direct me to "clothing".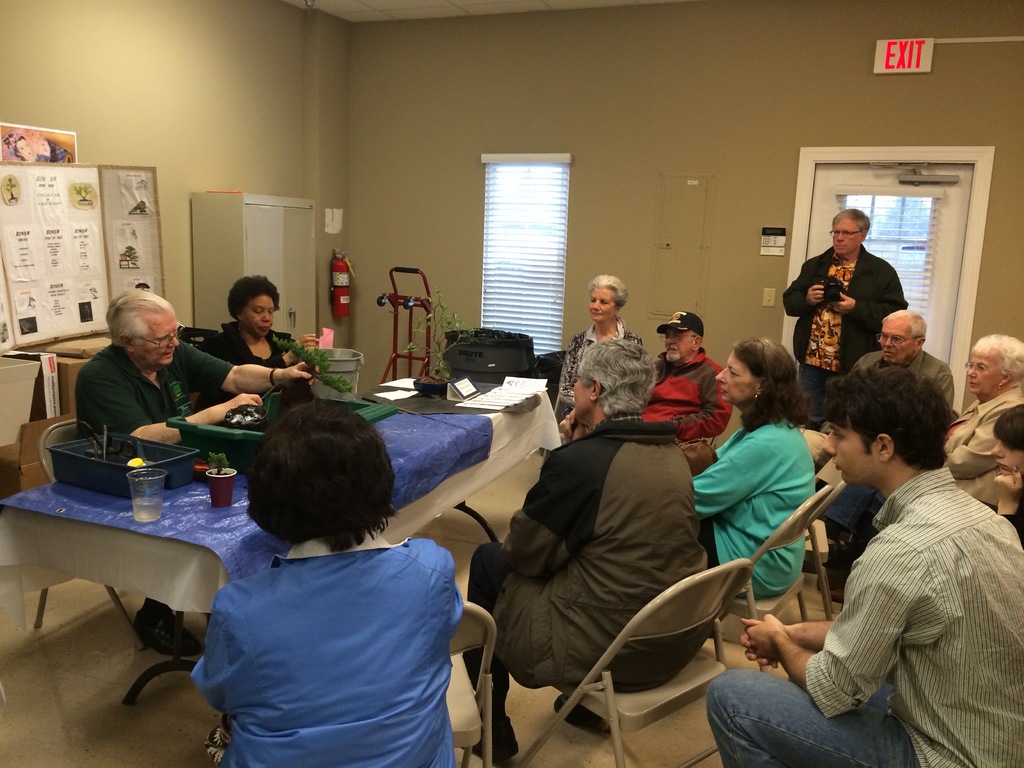
Direction: bbox(851, 346, 950, 406).
